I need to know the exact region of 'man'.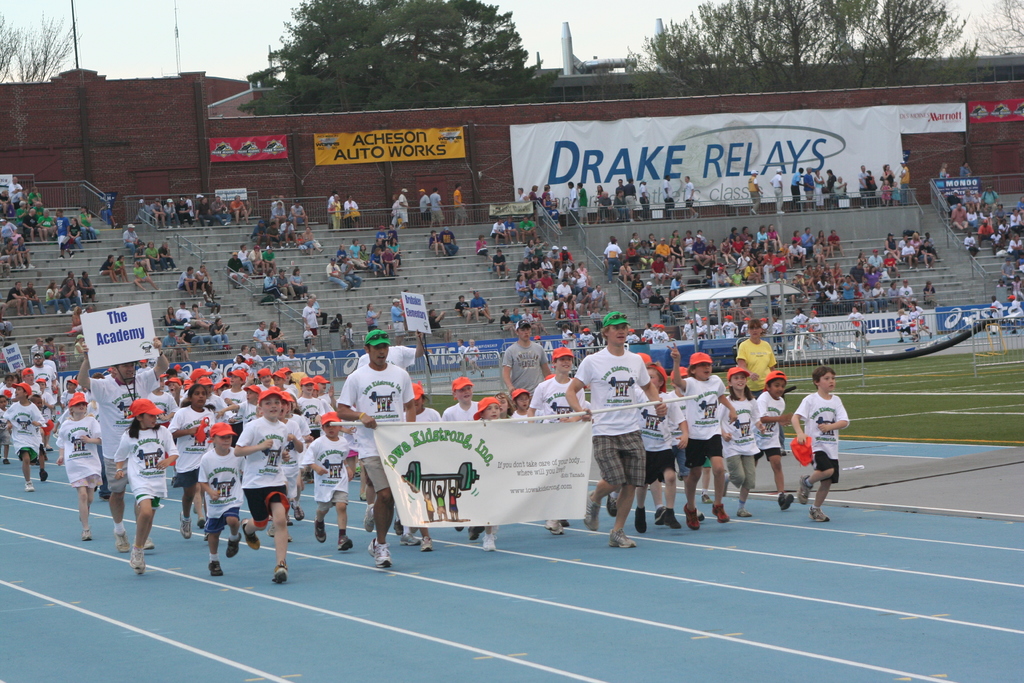
Region: detection(502, 318, 552, 411).
